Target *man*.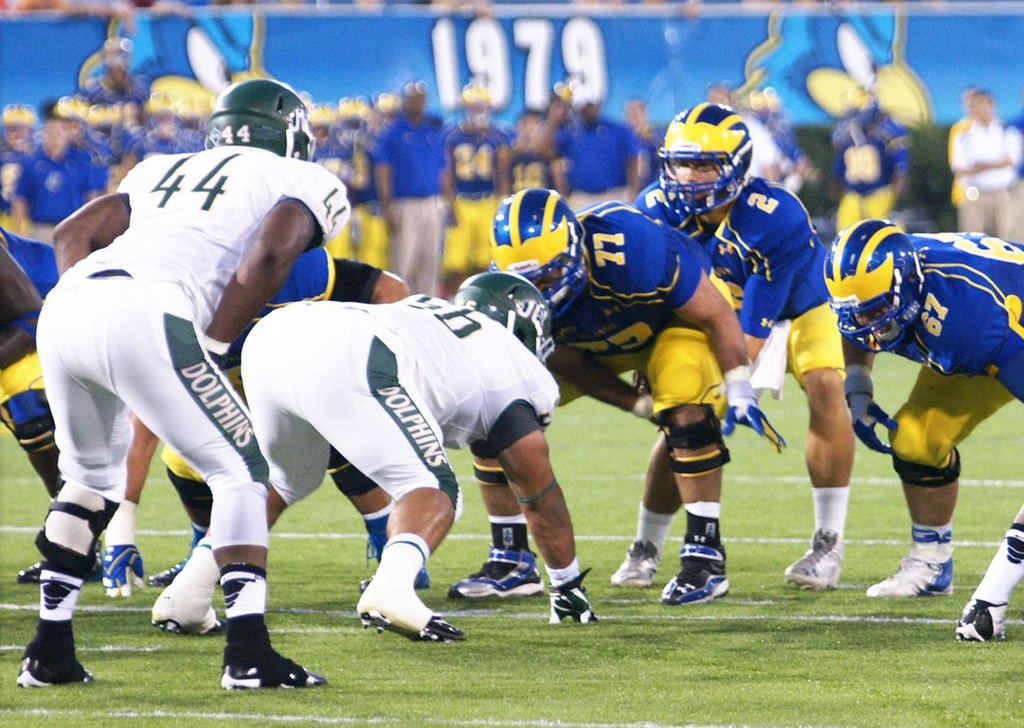
Target region: <region>140, 261, 415, 599</region>.
